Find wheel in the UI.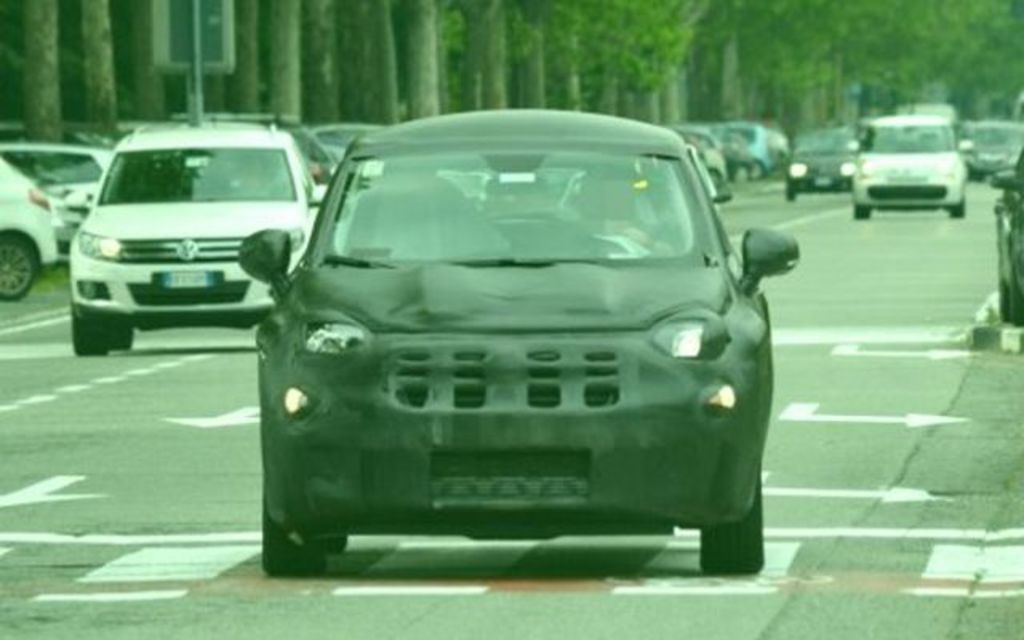
UI element at (1010, 277, 1022, 326).
